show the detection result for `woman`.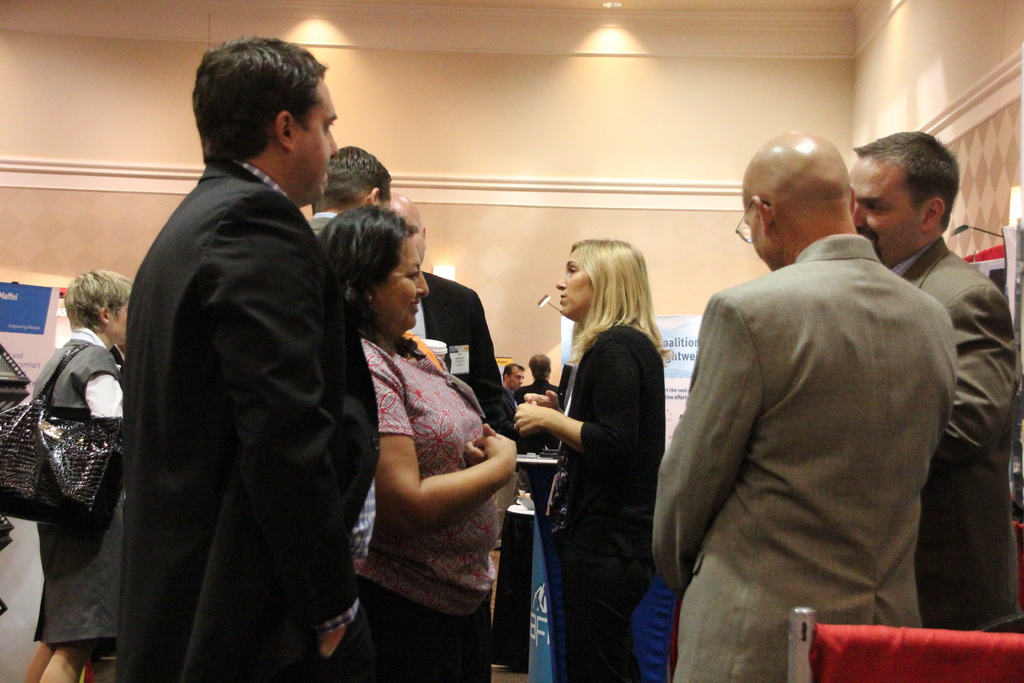
<box>319,204,518,680</box>.
